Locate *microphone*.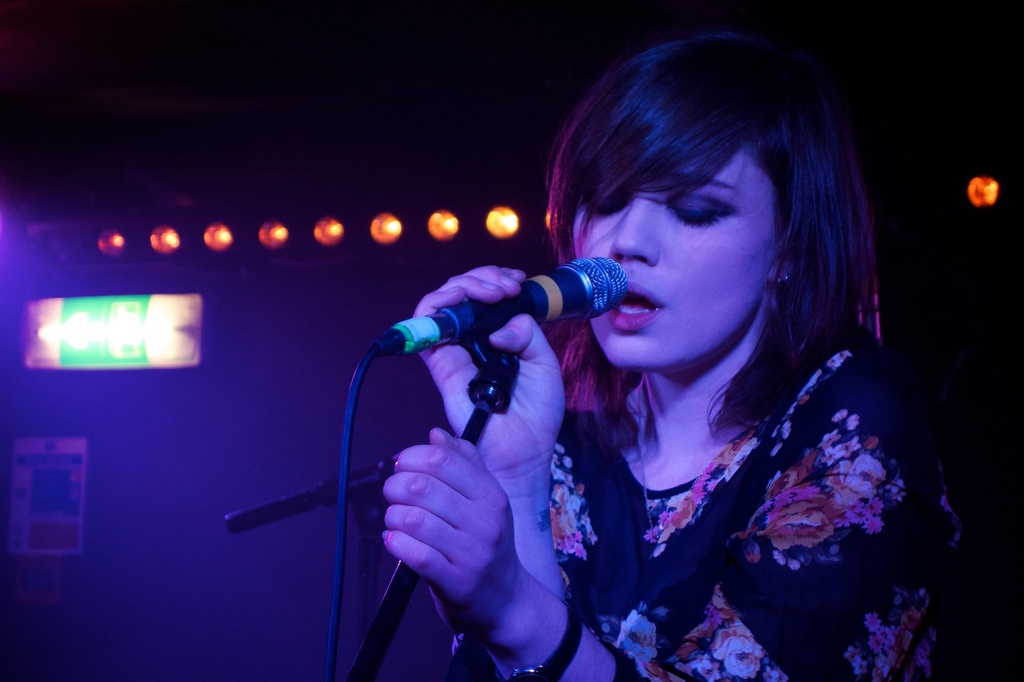
Bounding box: region(381, 255, 648, 375).
